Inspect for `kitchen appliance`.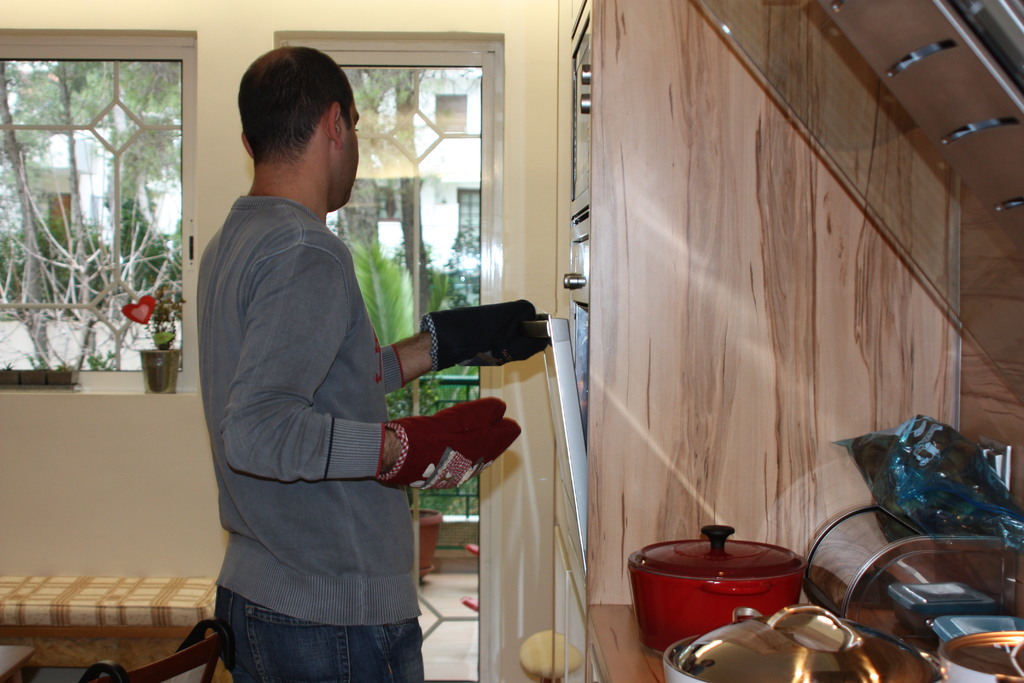
Inspection: [x1=952, y1=632, x2=1023, y2=682].
